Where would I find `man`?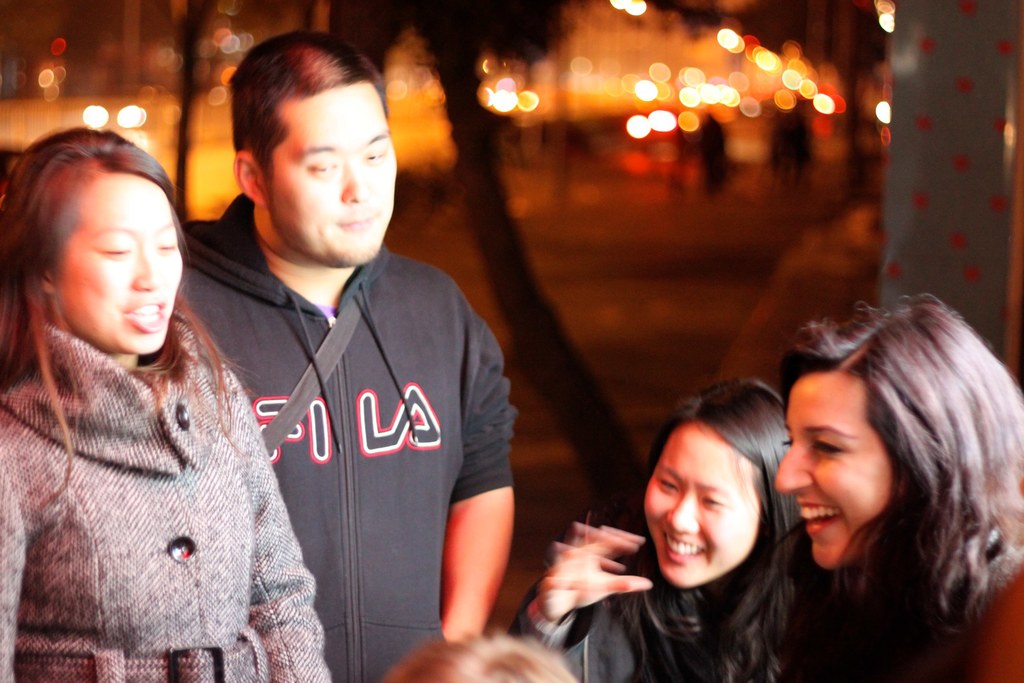
At x1=178, y1=24, x2=524, y2=682.
